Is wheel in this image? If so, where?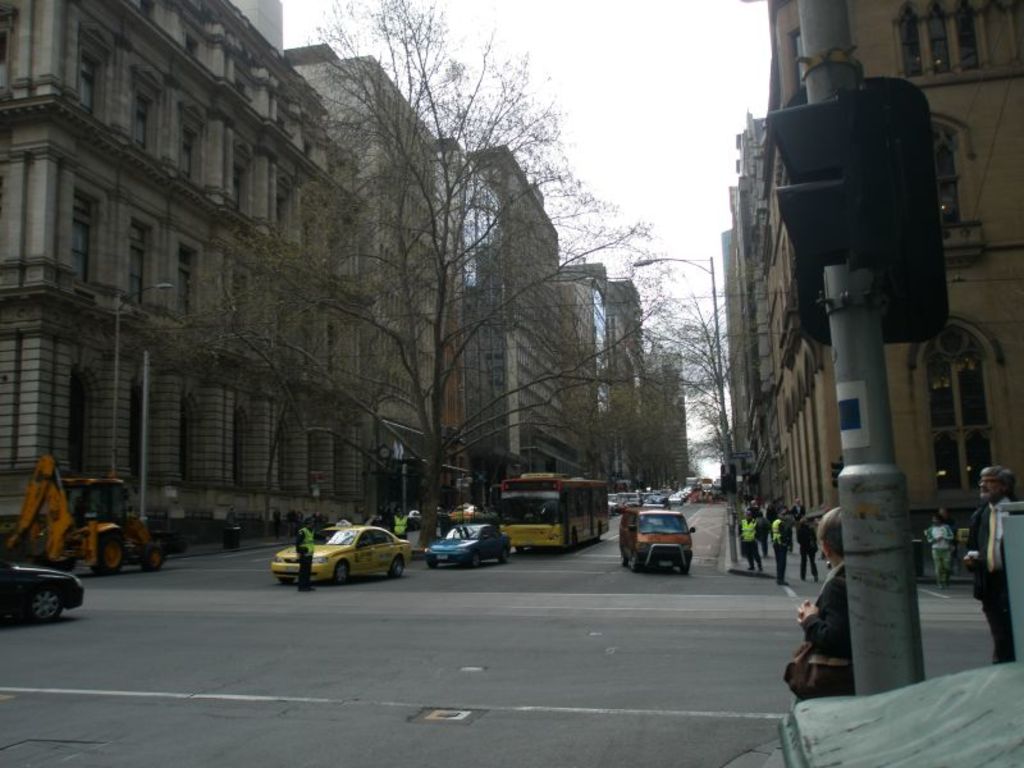
Yes, at box=[33, 585, 72, 632].
